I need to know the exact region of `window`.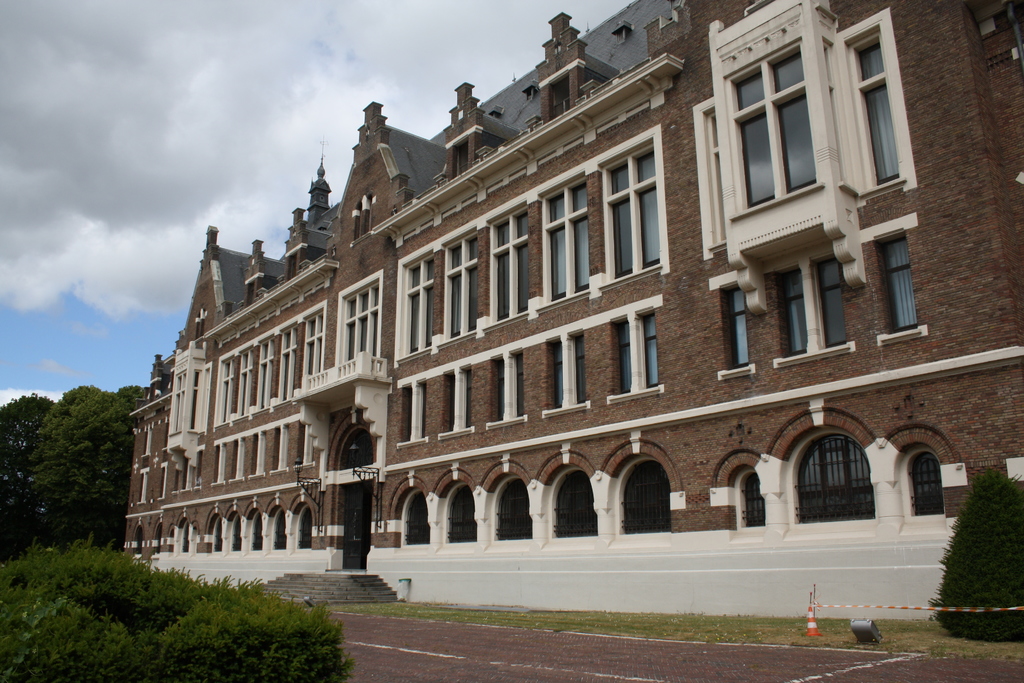
Region: bbox(249, 514, 266, 550).
